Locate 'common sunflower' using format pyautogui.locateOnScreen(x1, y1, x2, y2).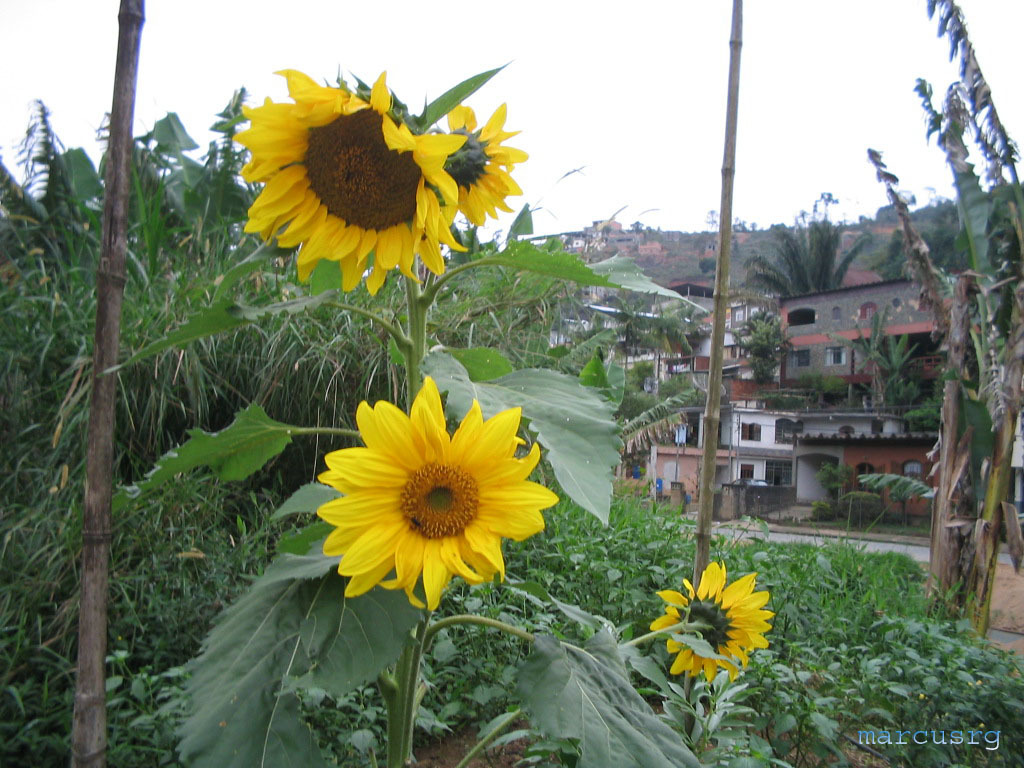
pyautogui.locateOnScreen(432, 99, 529, 236).
